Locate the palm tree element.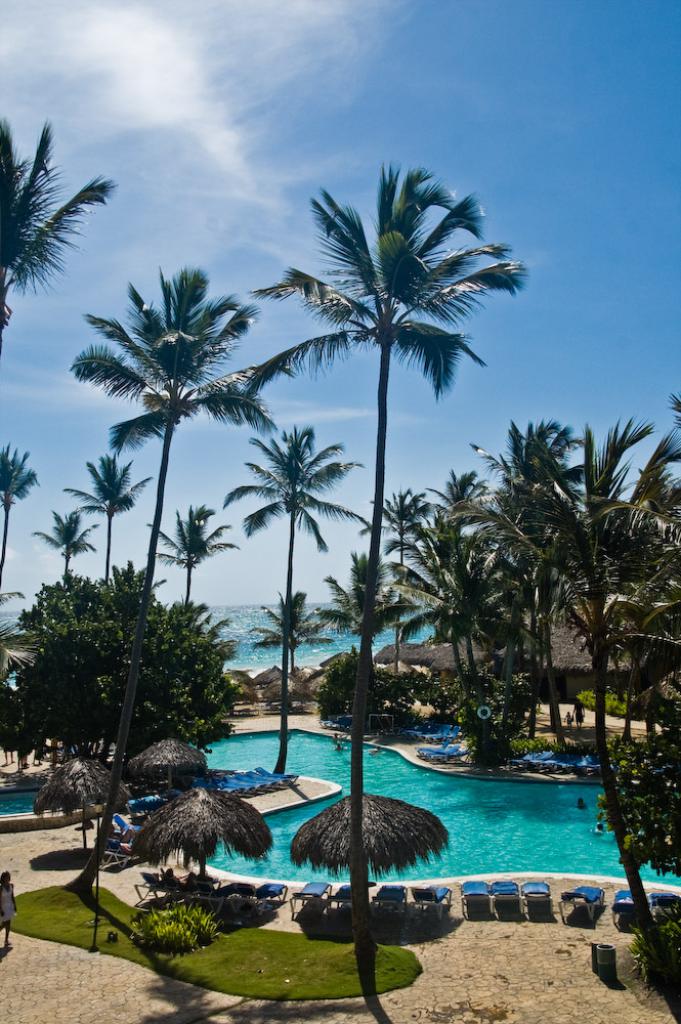
Element bbox: 147 503 221 604.
